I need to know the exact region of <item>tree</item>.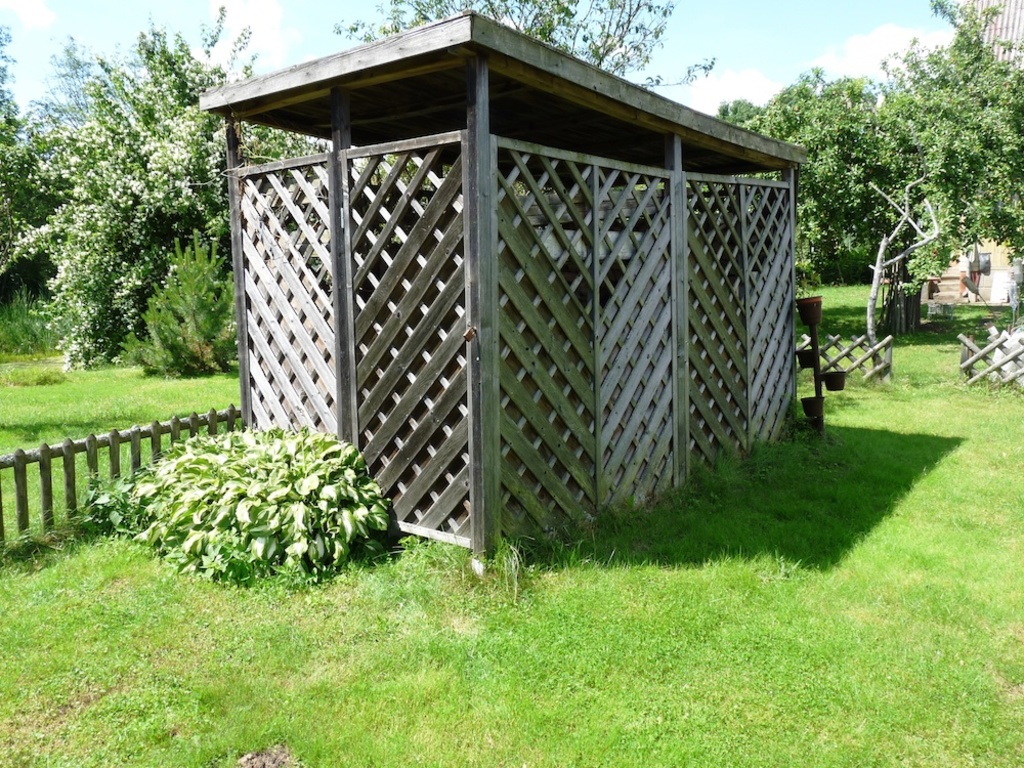
Region: BBox(692, 62, 924, 296).
